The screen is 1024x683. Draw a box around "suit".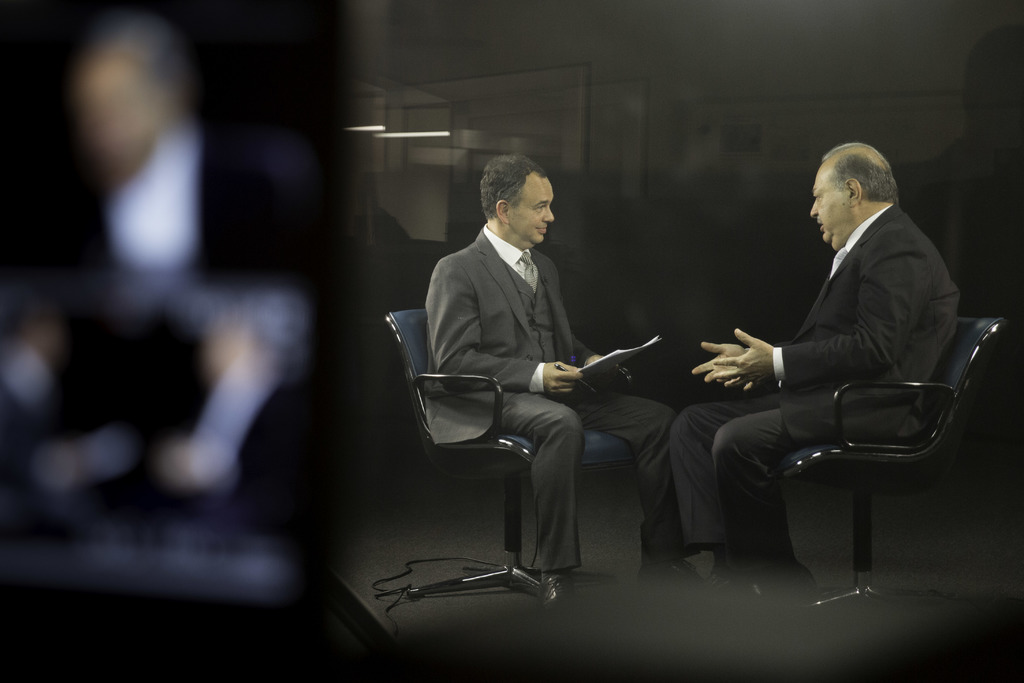
box(699, 136, 995, 604).
